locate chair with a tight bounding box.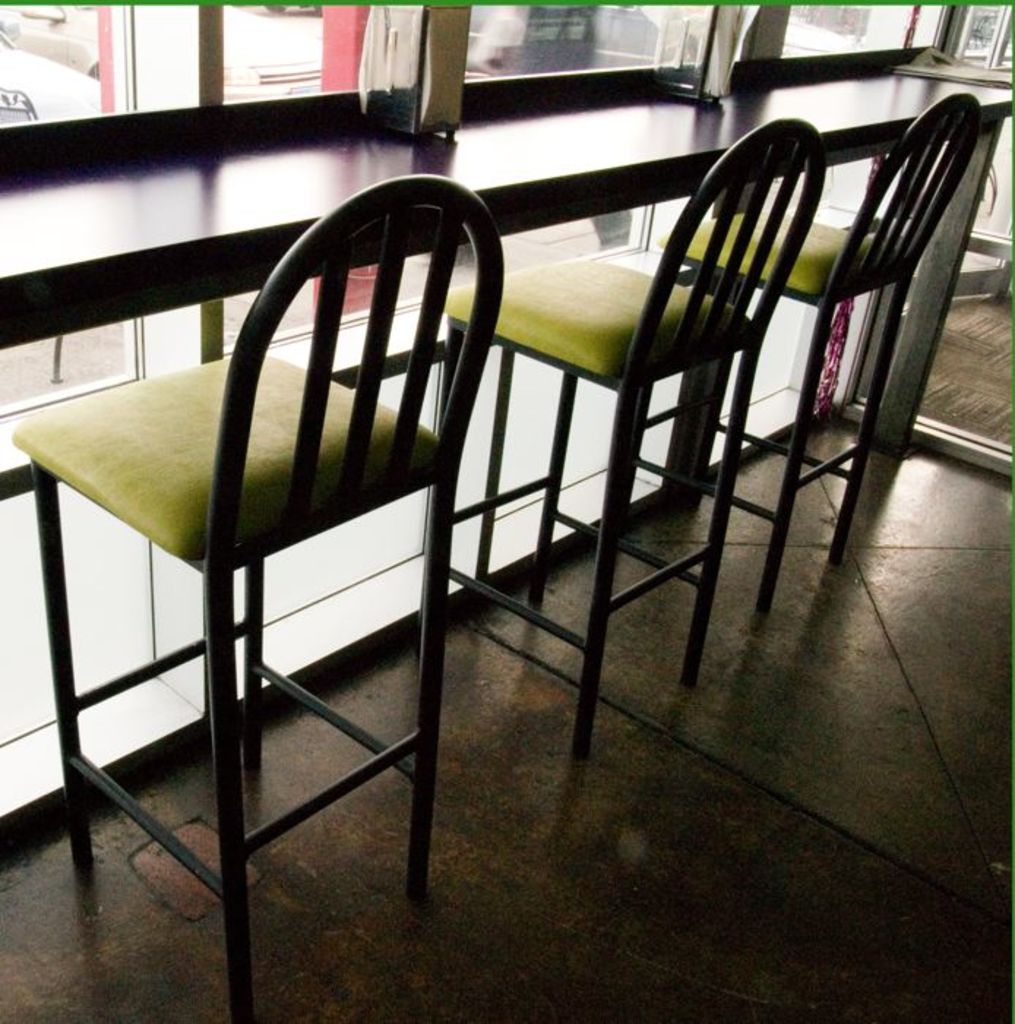
box=[623, 86, 983, 623].
